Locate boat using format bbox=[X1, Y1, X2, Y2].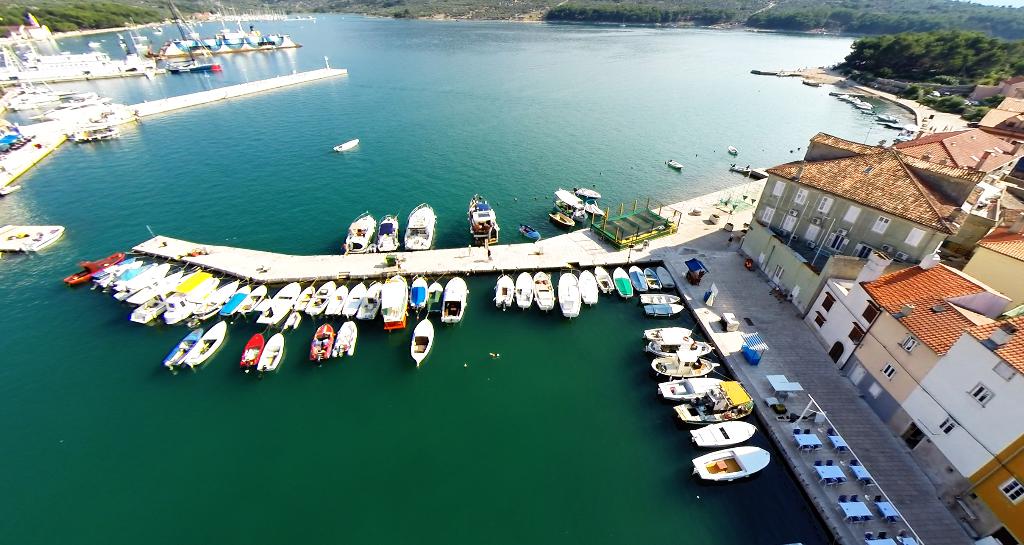
bbox=[305, 276, 339, 316].
